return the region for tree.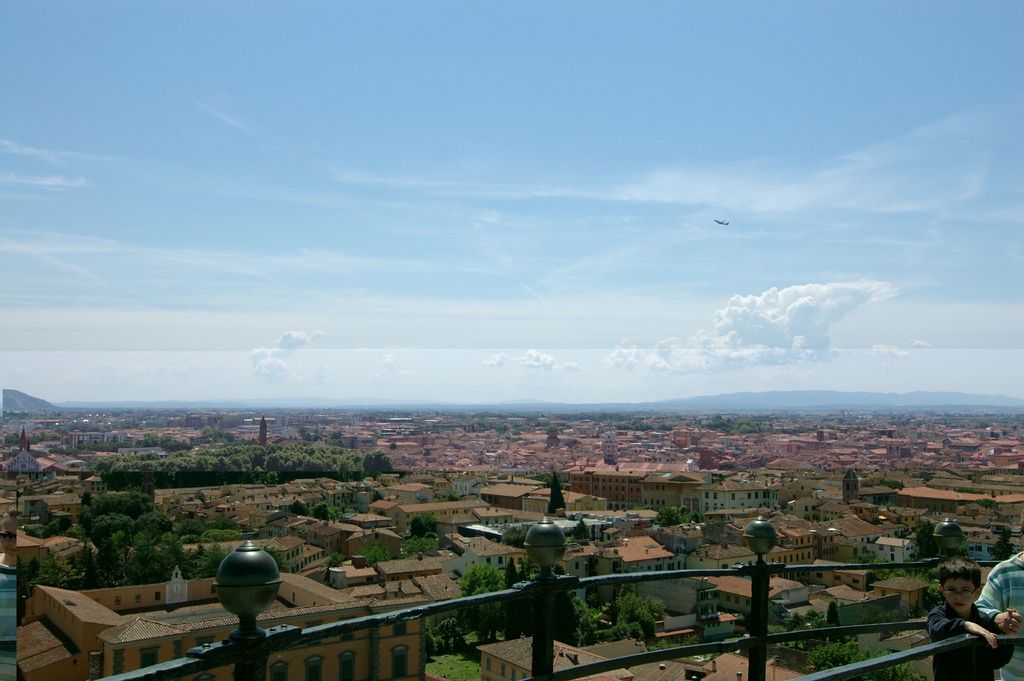
region(442, 488, 463, 501).
